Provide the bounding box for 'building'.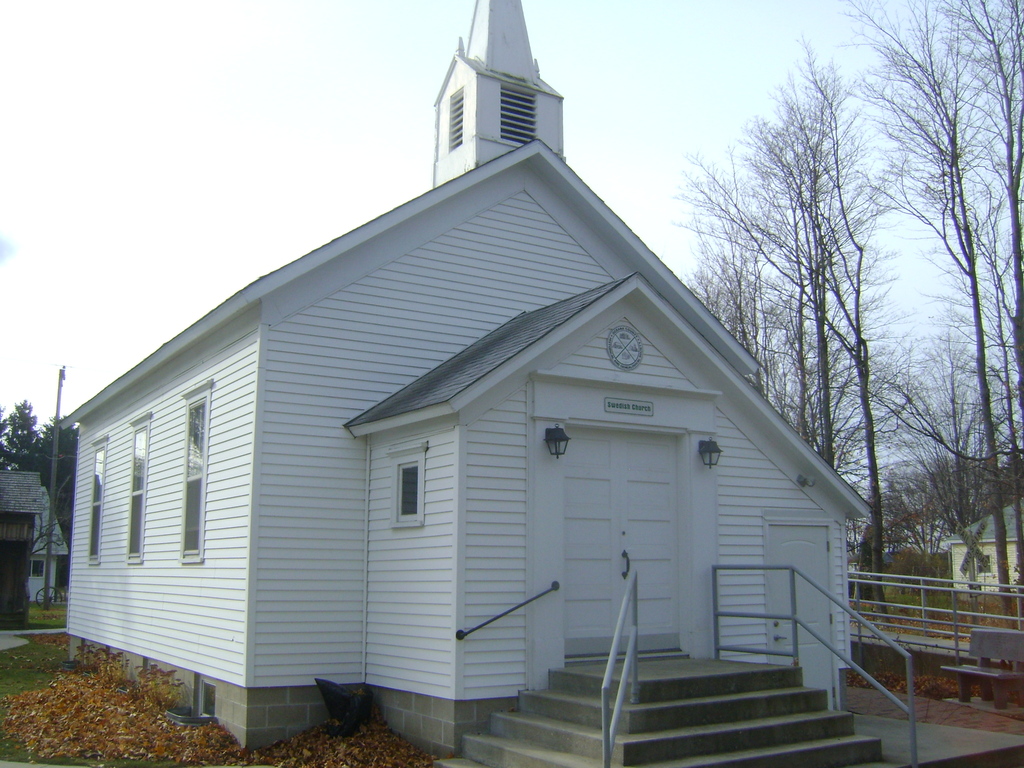
rect(56, 0, 911, 767).
